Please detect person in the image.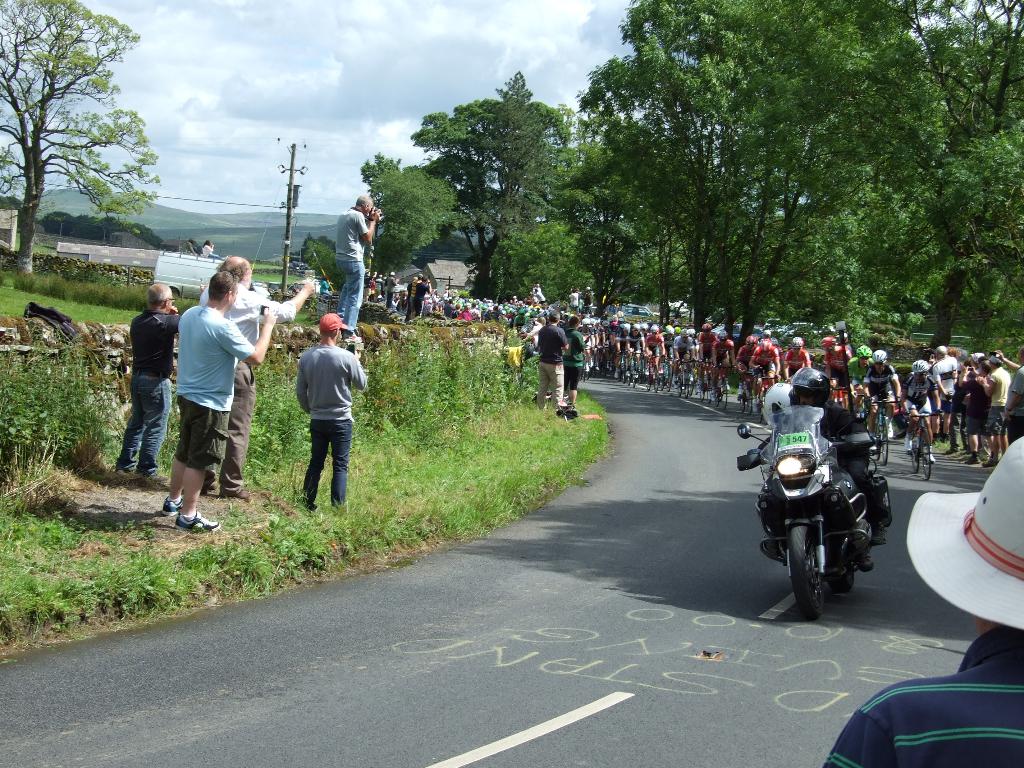
crop(194, 261, 309, 509).
